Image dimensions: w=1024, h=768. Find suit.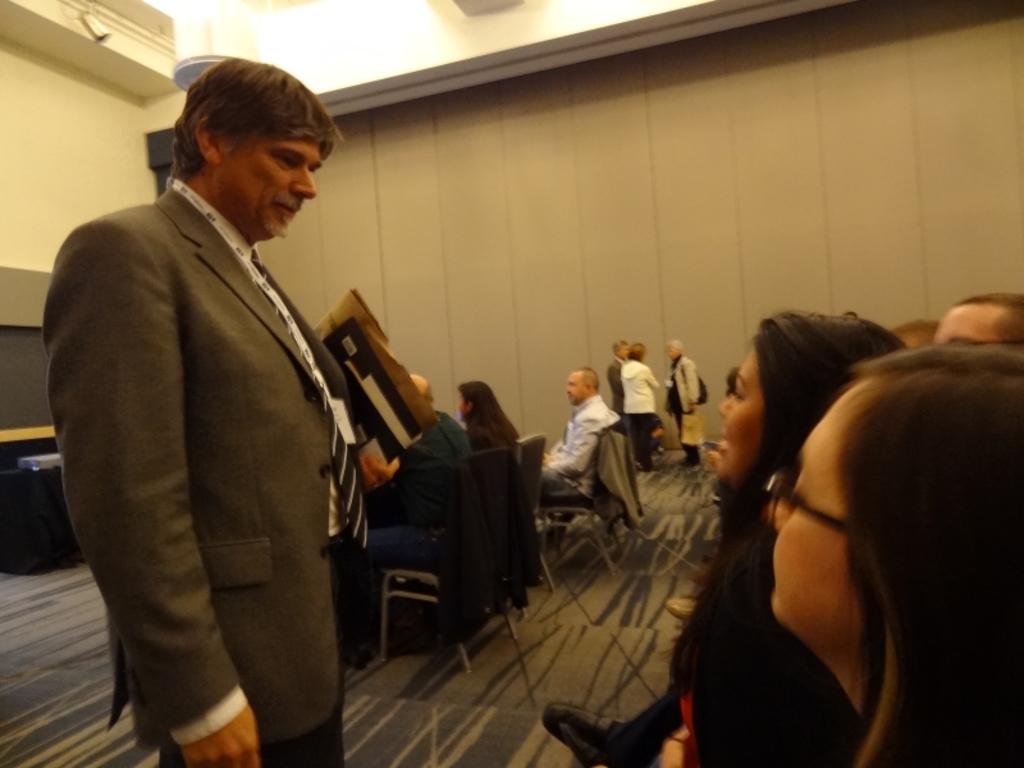
x1=663 y1=357 x2=703 y2=453.
